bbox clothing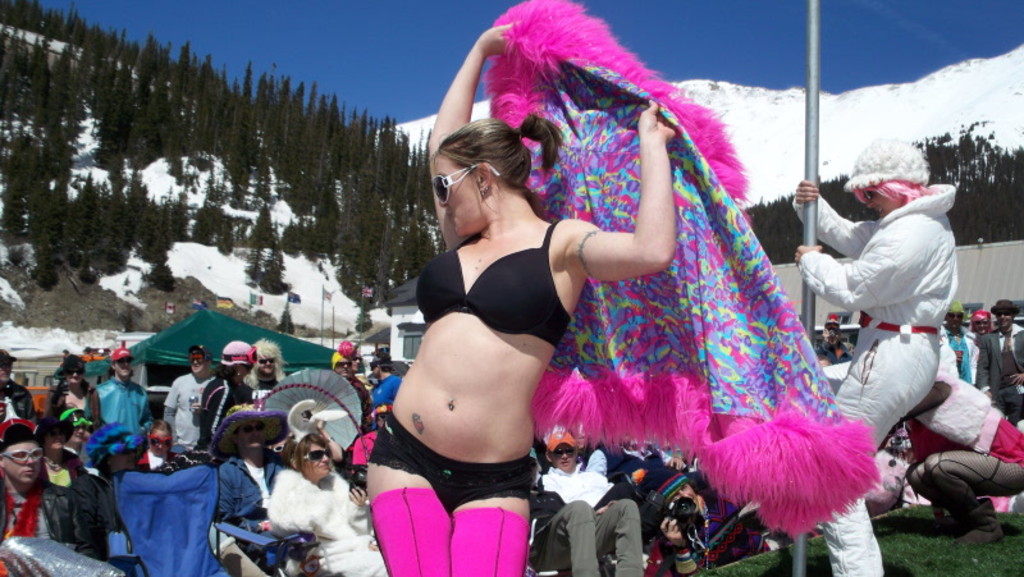
340,425,384,475
